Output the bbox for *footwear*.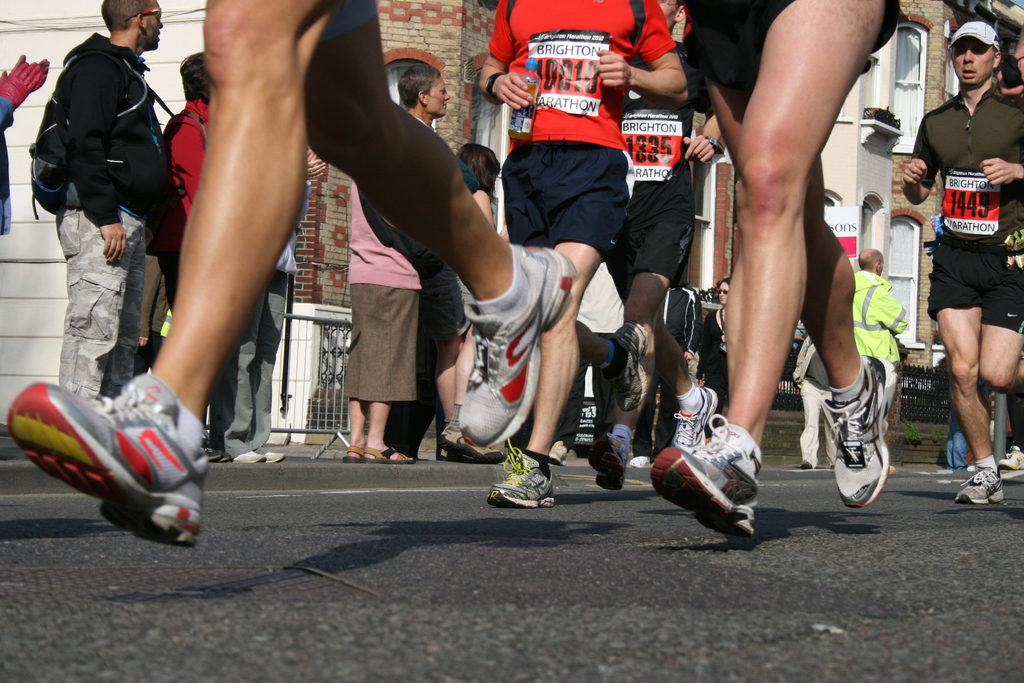
592:429:631:490.
